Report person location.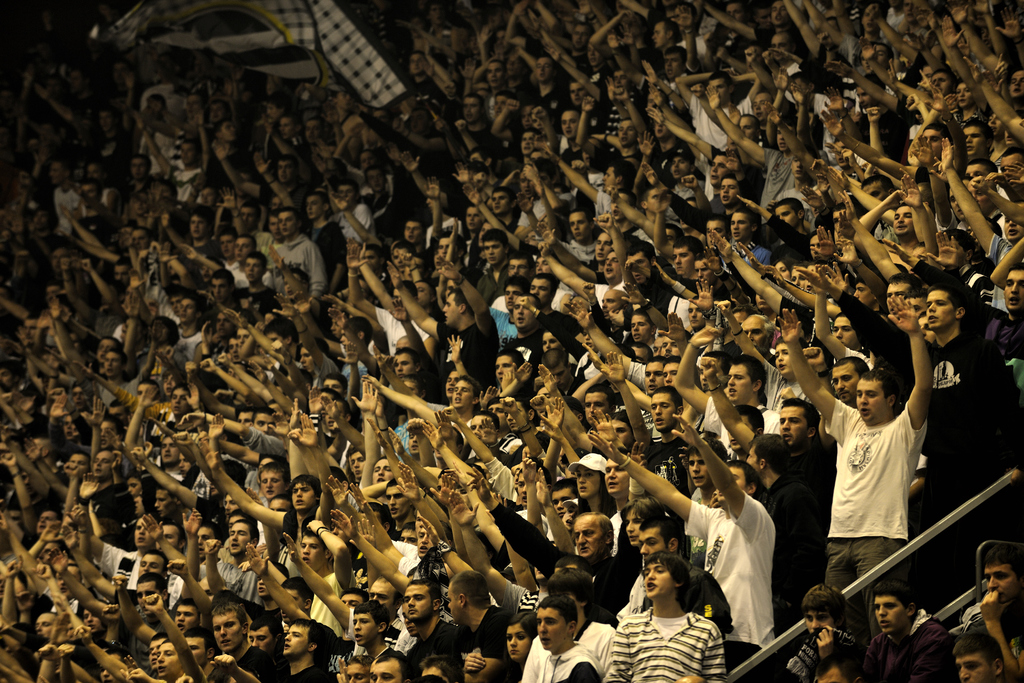
Report: left=963, top=636, right=1007, bottom=682.
